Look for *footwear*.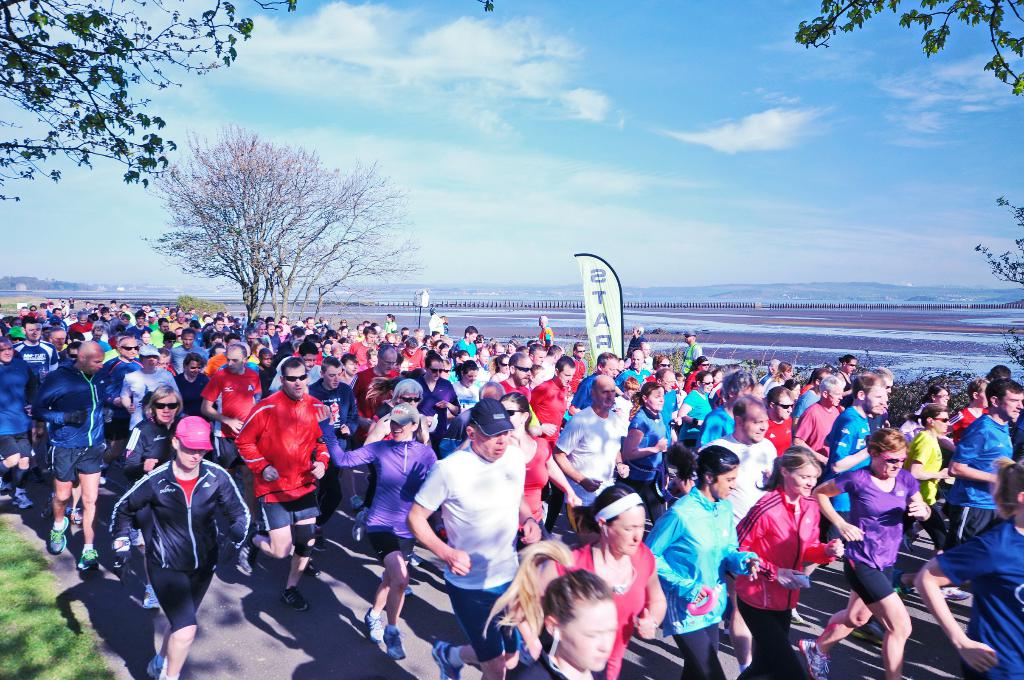
Found: 232 522 263 578.
